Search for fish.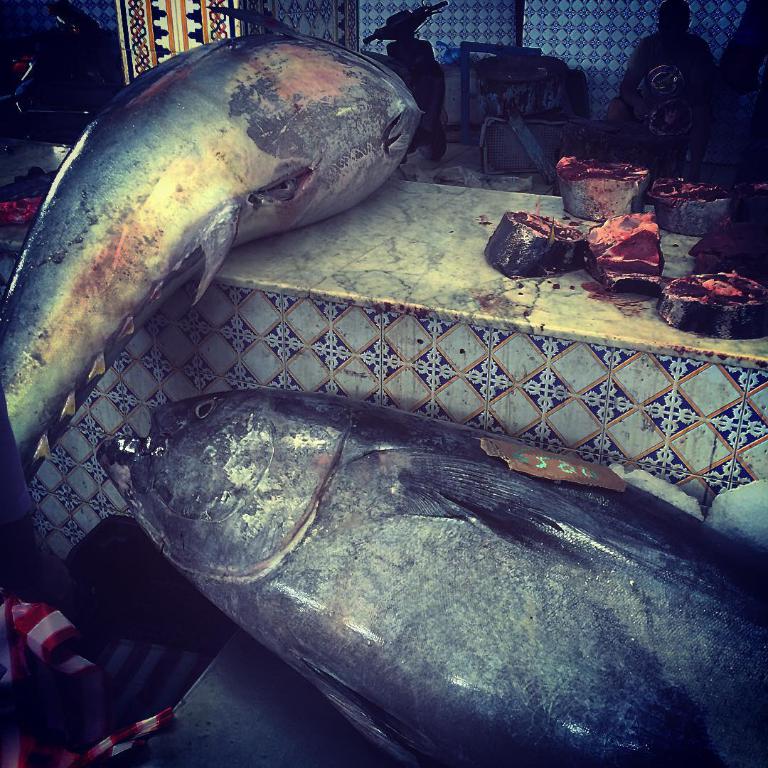
Found at box(92, 351, 740, 757).
